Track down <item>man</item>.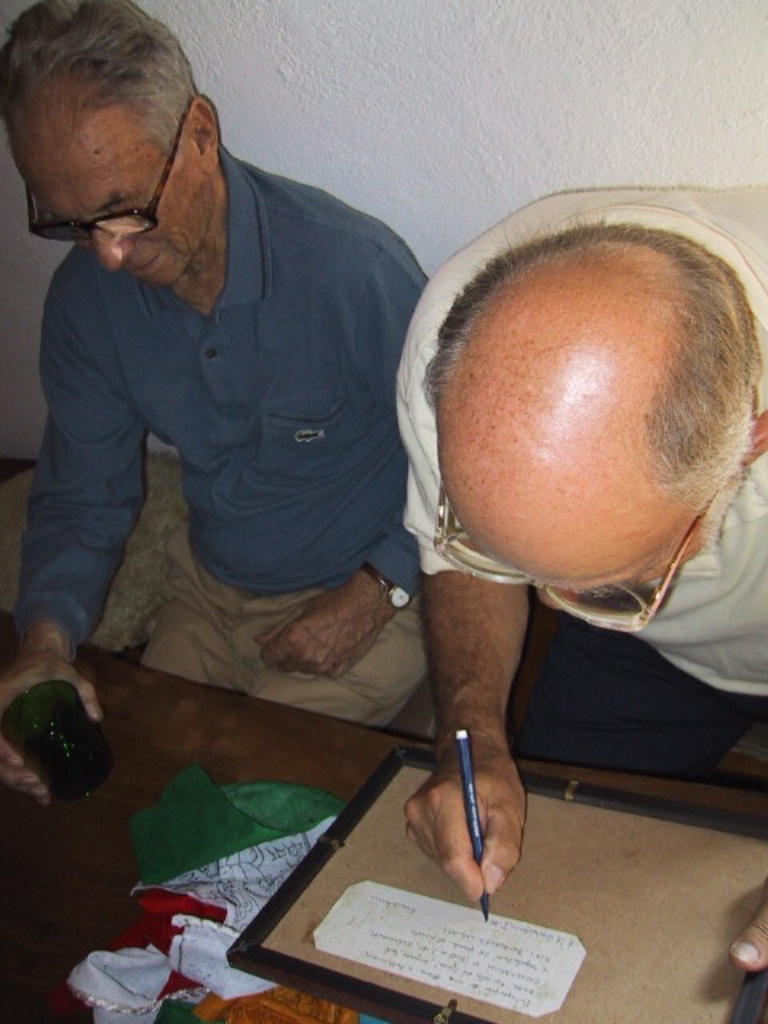
Tracked to BBox(389, 189, 766, 970).
